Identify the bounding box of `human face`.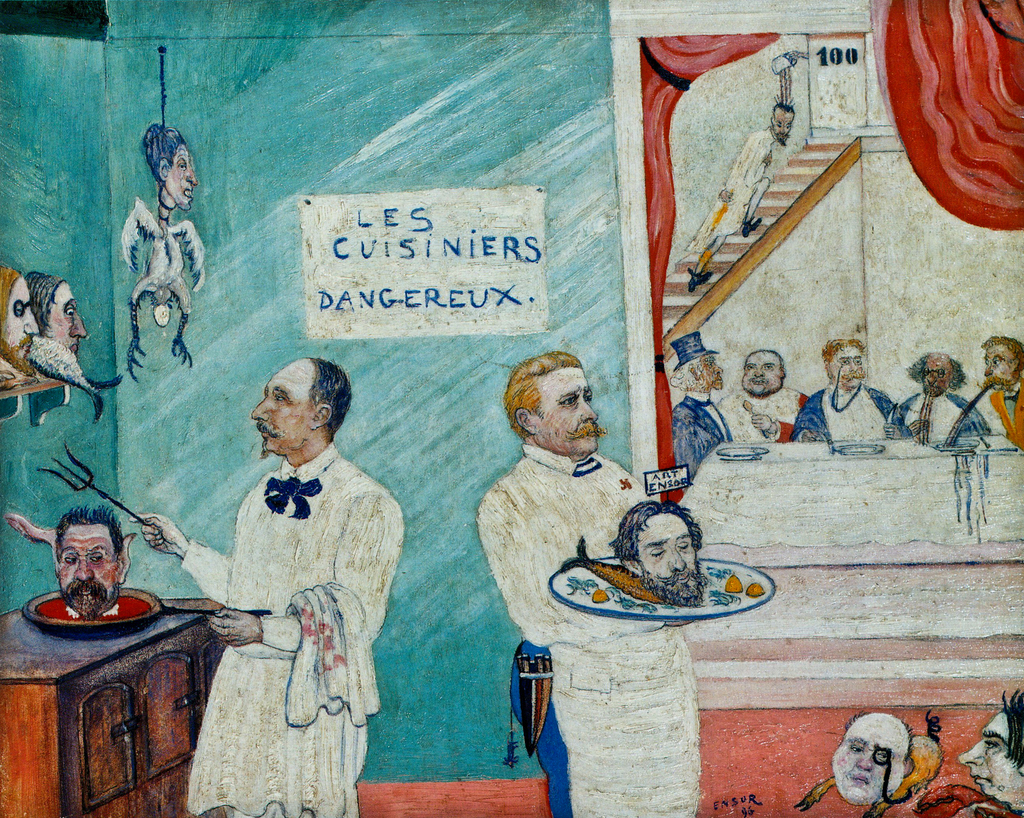
detection(637, 512, 696, 601).
